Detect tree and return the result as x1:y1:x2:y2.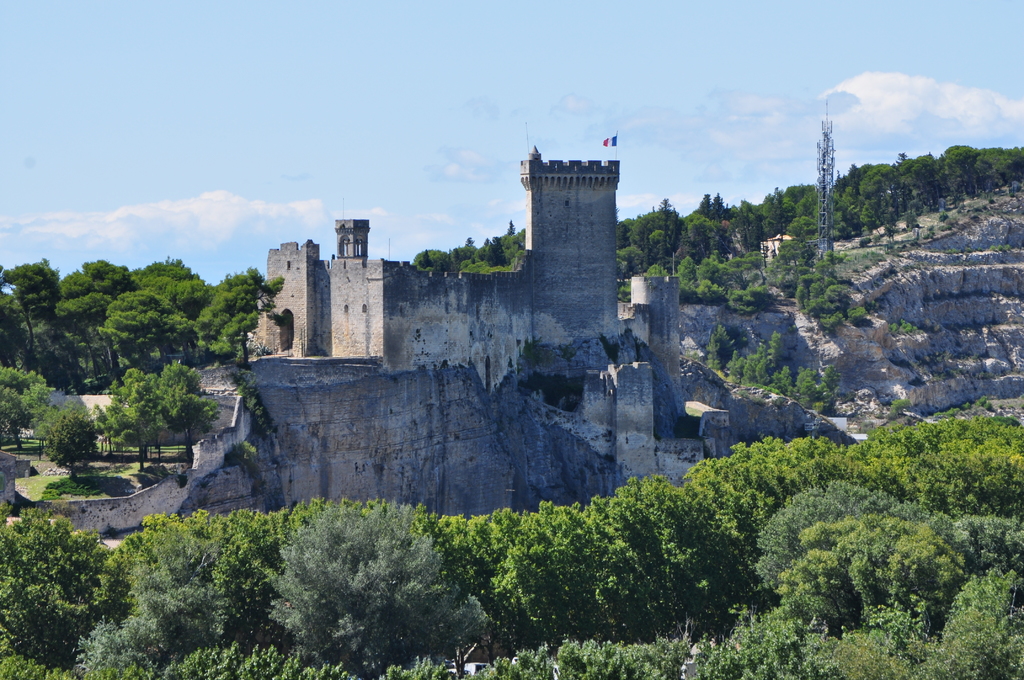
0:503:113:671.
